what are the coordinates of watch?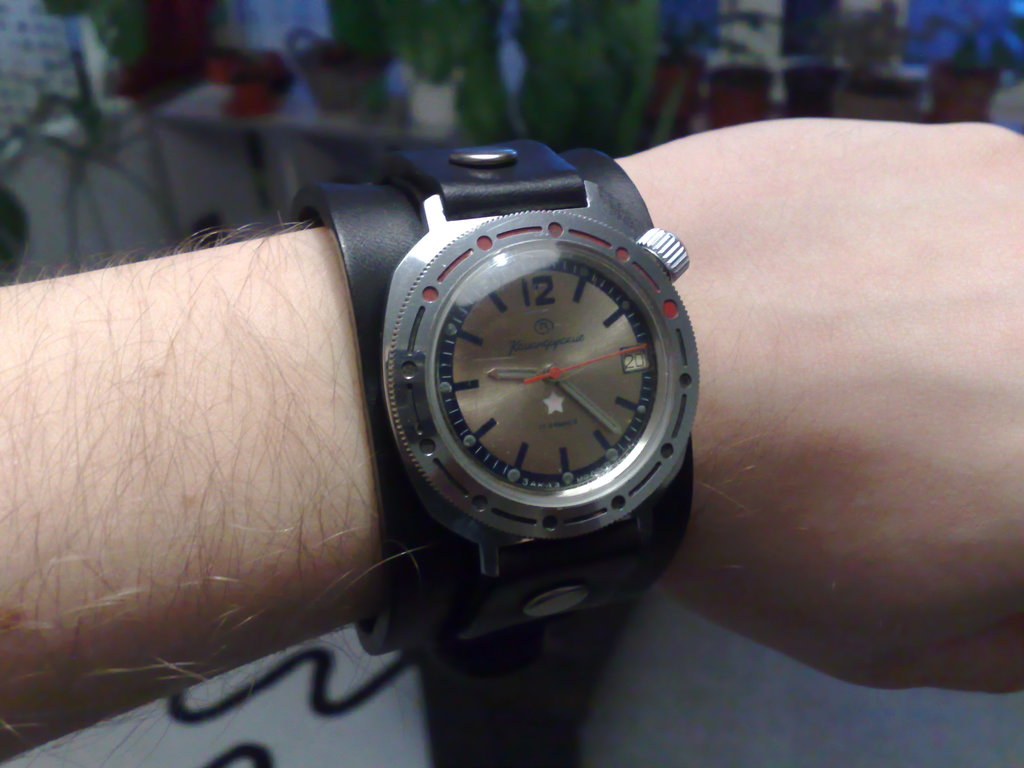
282 140 689 586.
